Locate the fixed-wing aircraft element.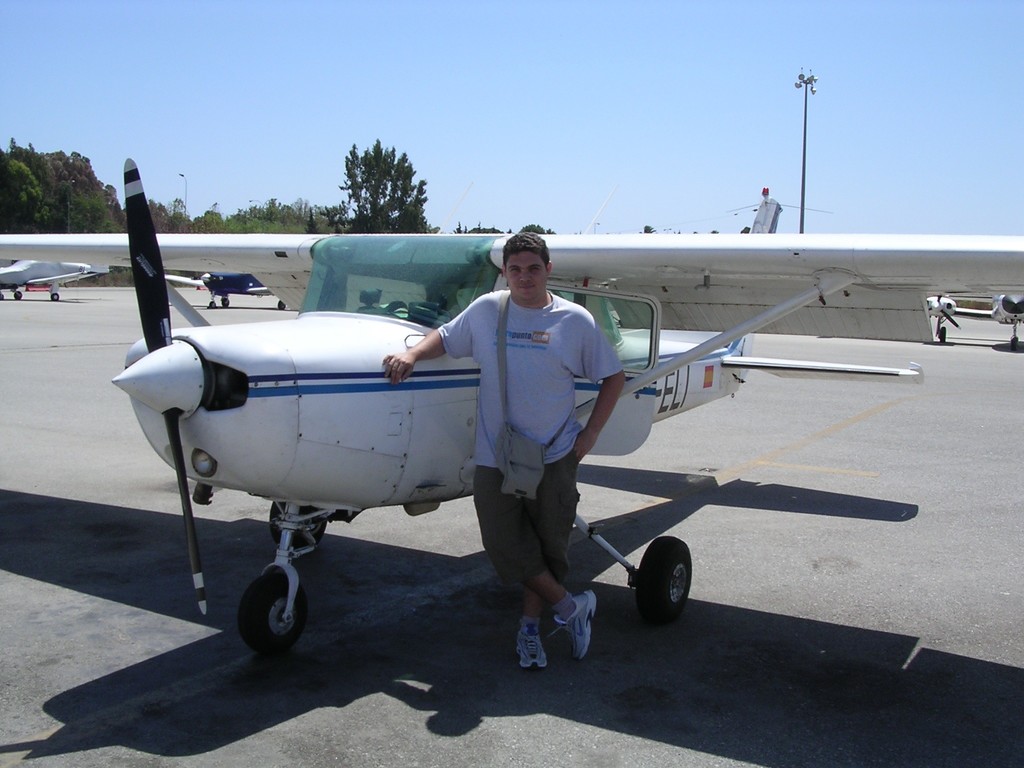
Element bbox: left=162, top=267, right=287, bottom=315.
